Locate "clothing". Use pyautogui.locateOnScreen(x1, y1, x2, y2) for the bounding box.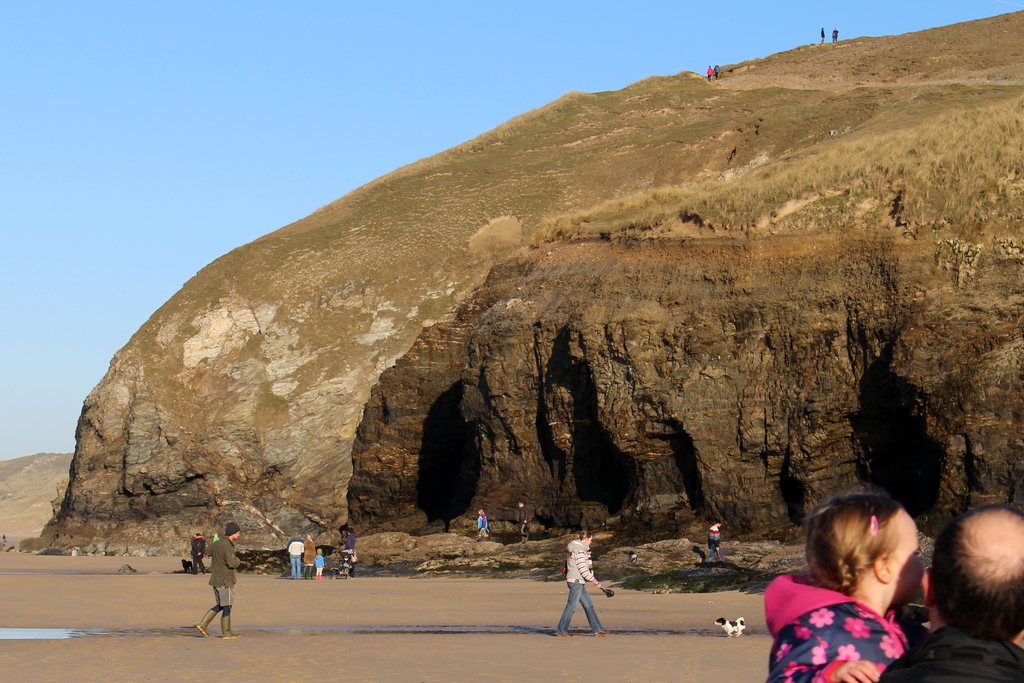
pyautogui.locateOnScreen(774, 566, 933, 671).
